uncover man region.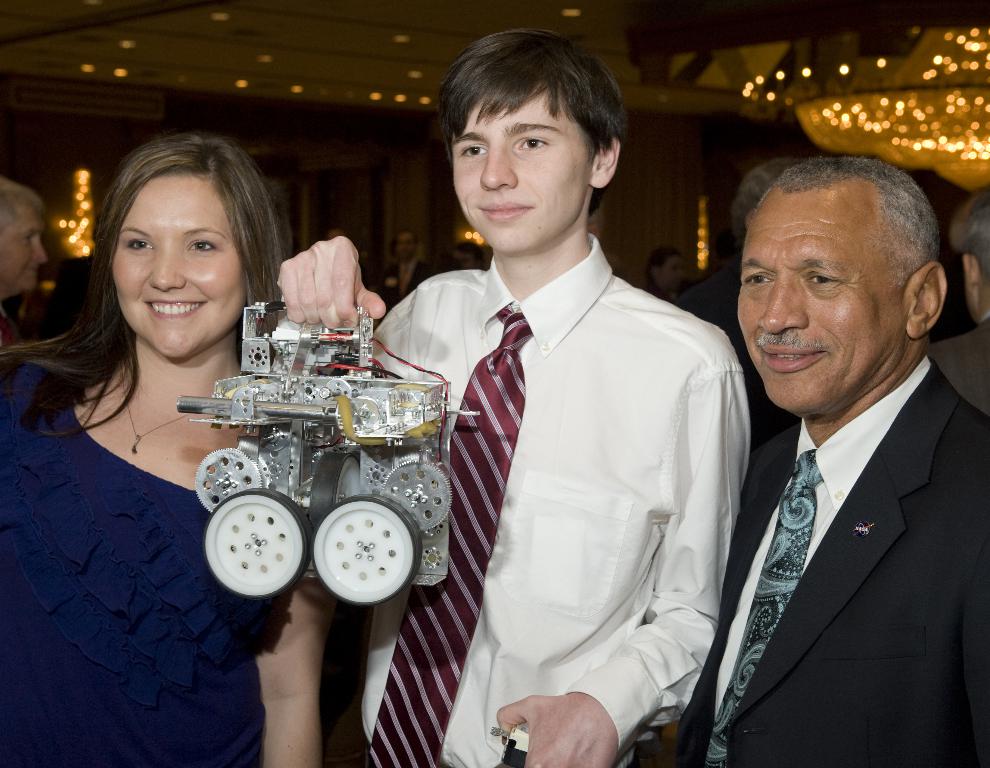
Uncovered: x1=683, y1=149, x2=989, y2=767.
